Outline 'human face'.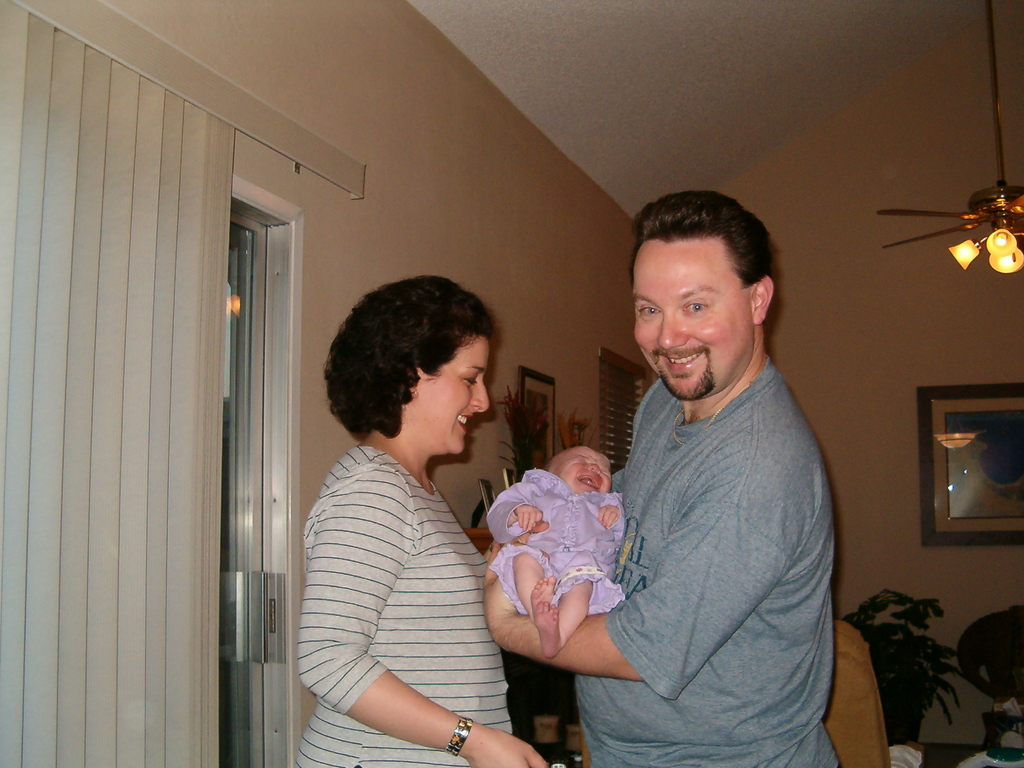
Outline: (x1=632, y1=241, x2=754, y2=404).
